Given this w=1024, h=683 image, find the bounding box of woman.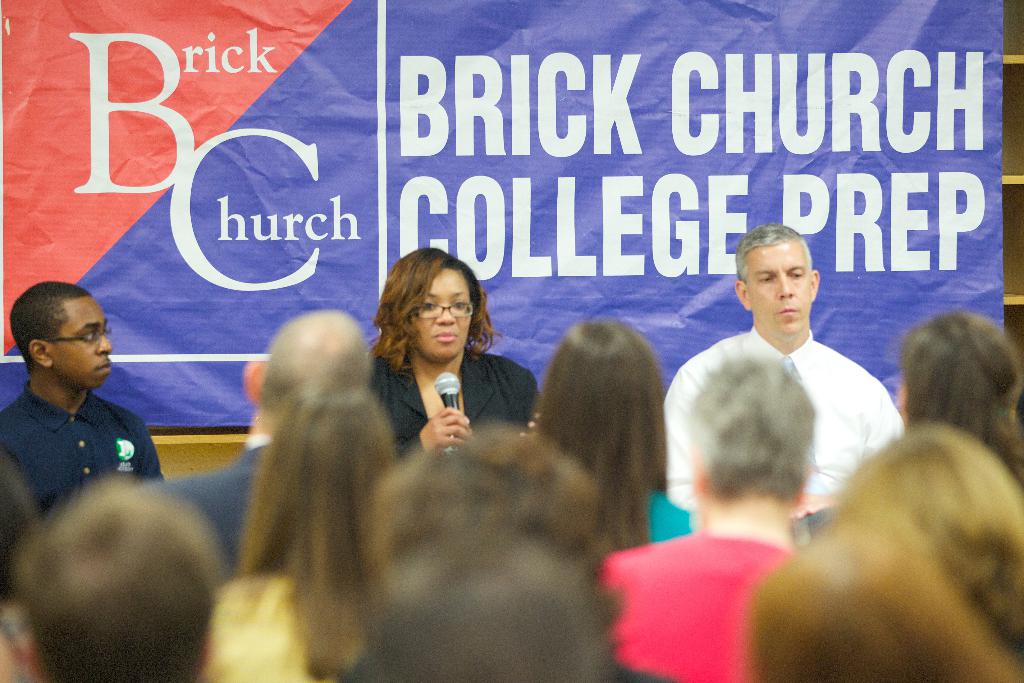
{"left": 531, "top": 315, "right": 684, "bottom": 567}.
